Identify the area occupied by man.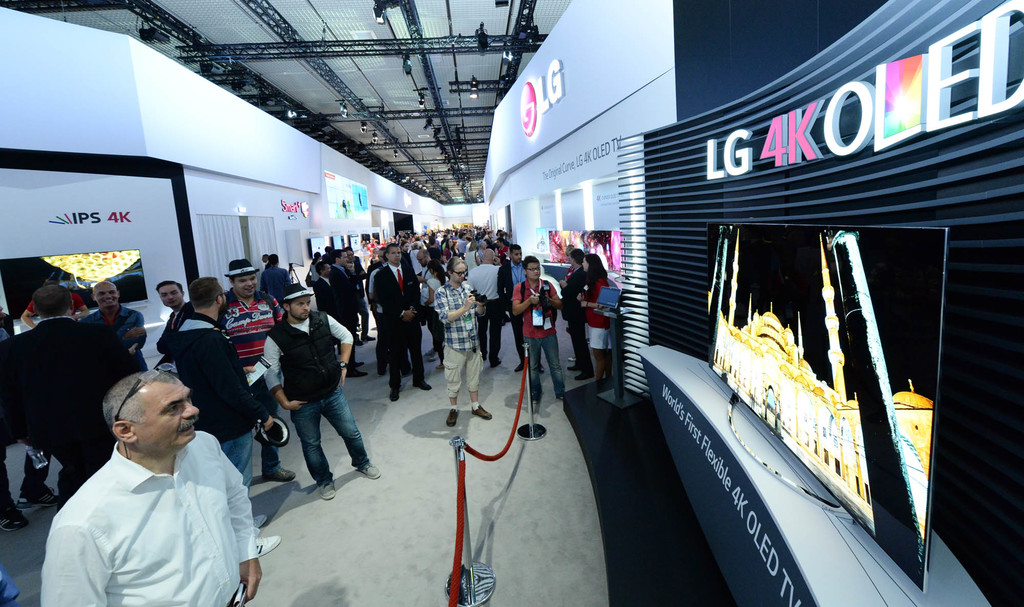
Area: <region>504, 247, 543, 372</region>.
